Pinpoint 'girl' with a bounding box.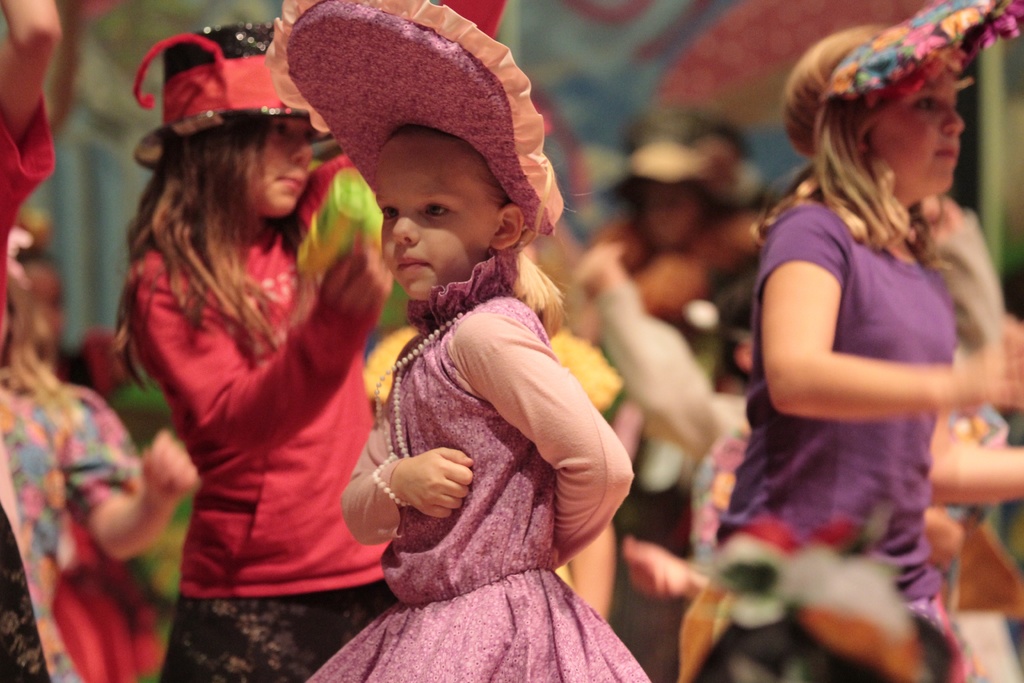
<bbox>266, 1, 629, 682</bbox>.
